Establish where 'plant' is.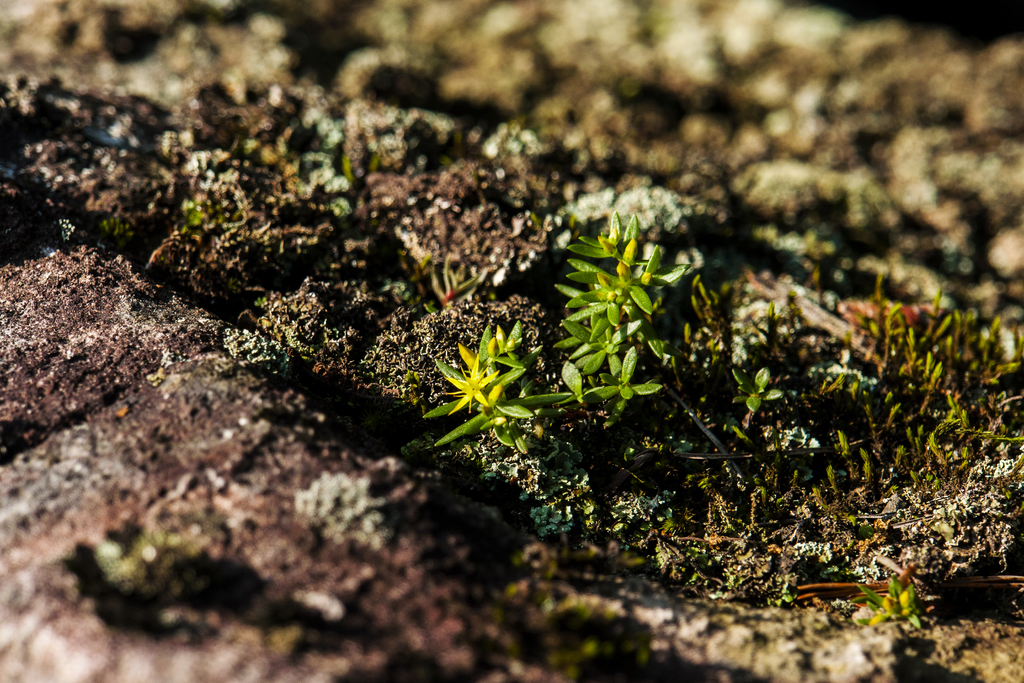
Established at {"left": 422, "top": 245, "right": 481, "bottom": 308}.
